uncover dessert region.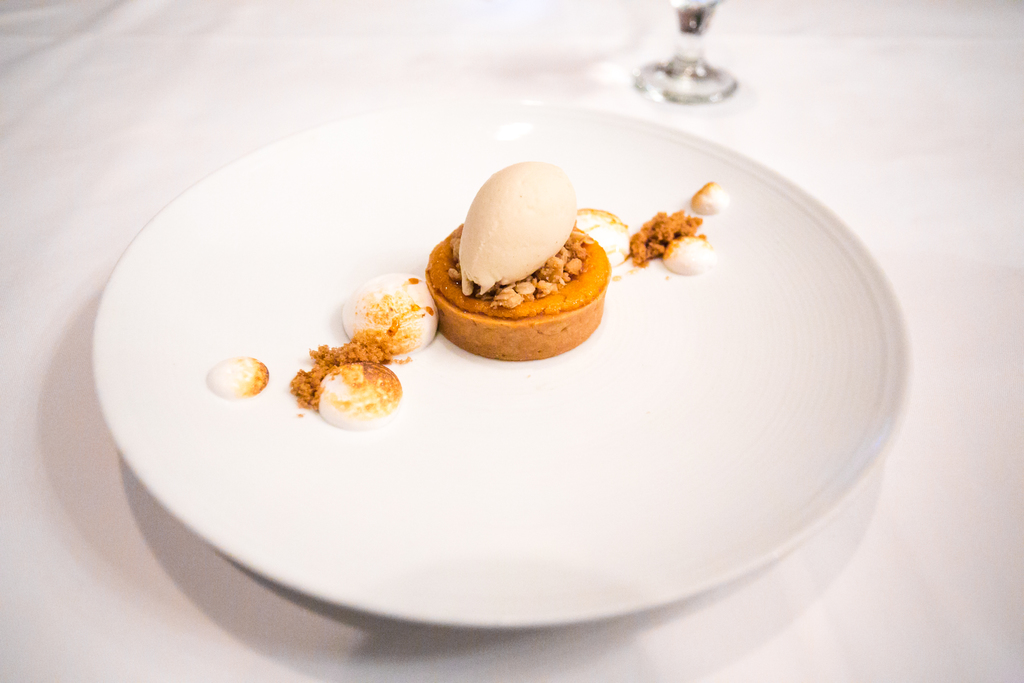
Uncovered: rect(335, 269, 440, 356).
